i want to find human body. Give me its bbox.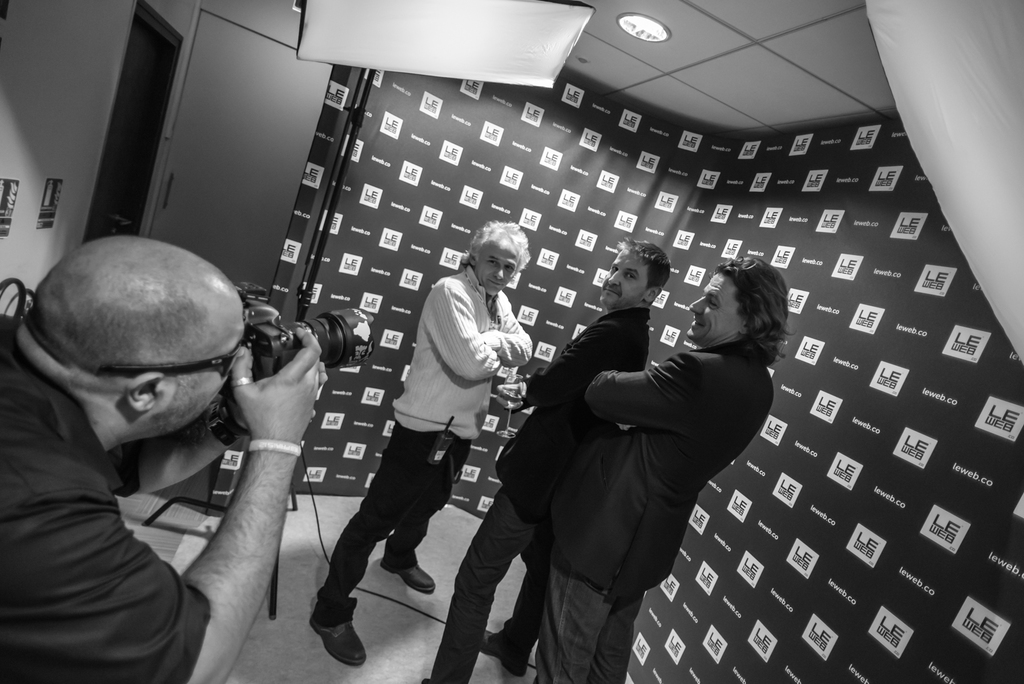
crop(488, 243, 810, 683).
